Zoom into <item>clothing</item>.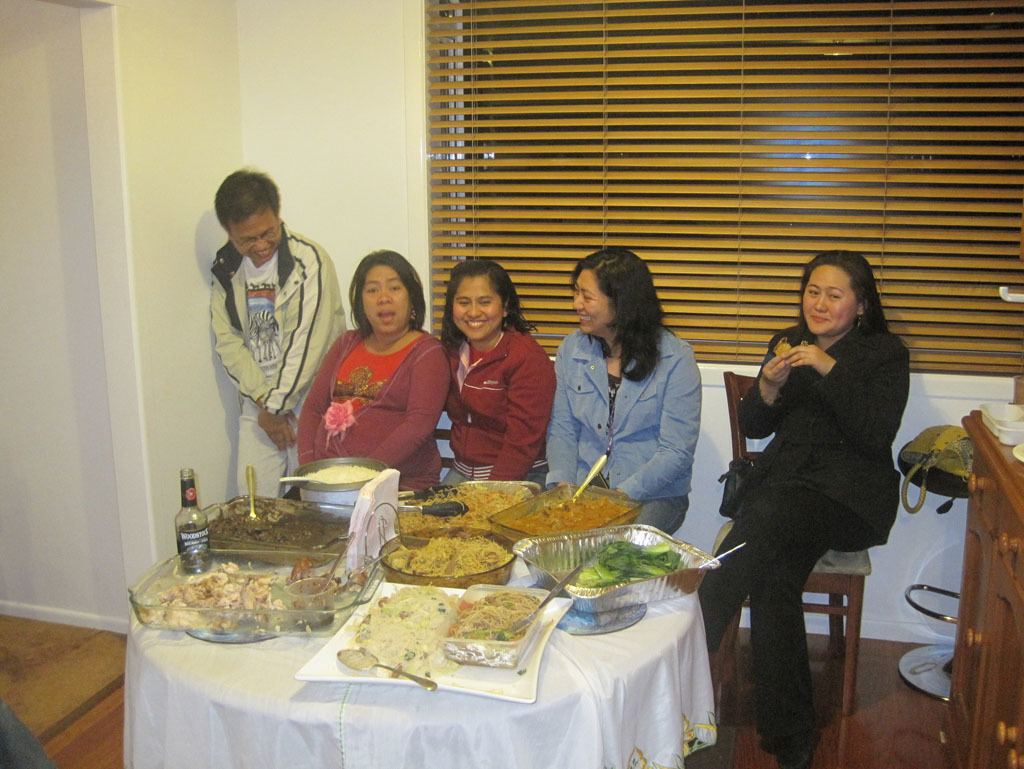
Zoom target: rect(439, 306, 563, 478).
